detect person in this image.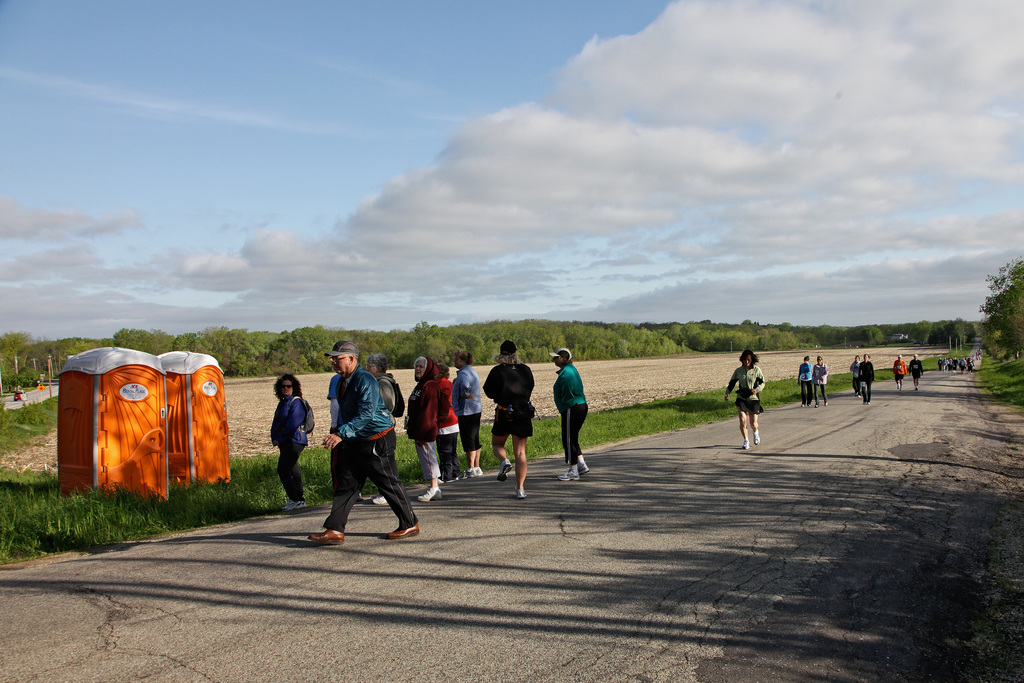
Detection: select_region(908, 353, 925, 394).
